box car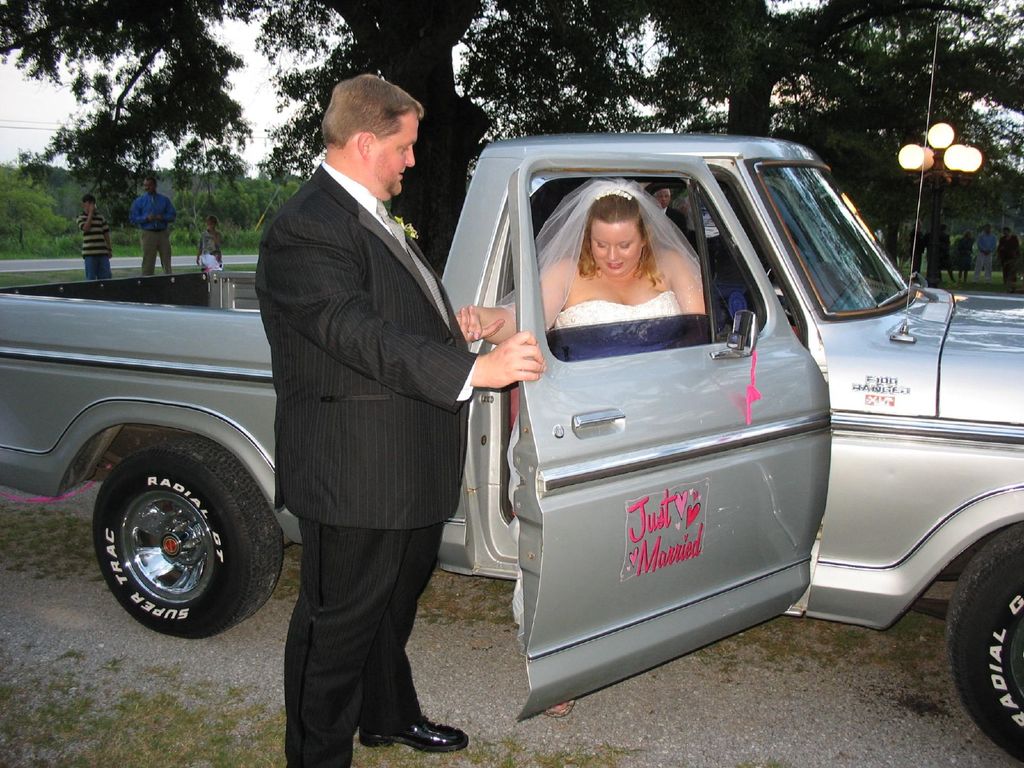
region(0, 20, 1023, 762)
